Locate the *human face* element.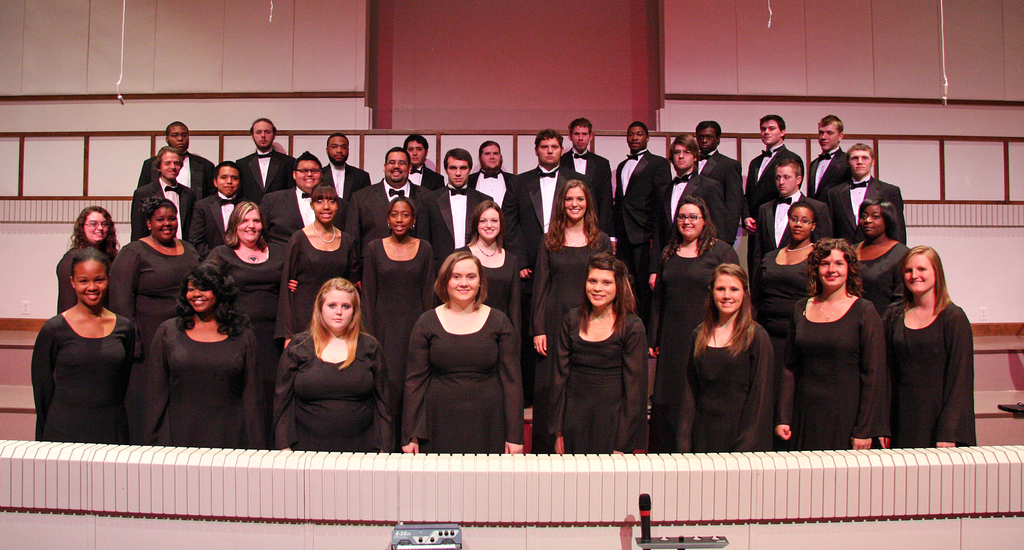
Element bbox: crop(572, 127, 589, 150).
